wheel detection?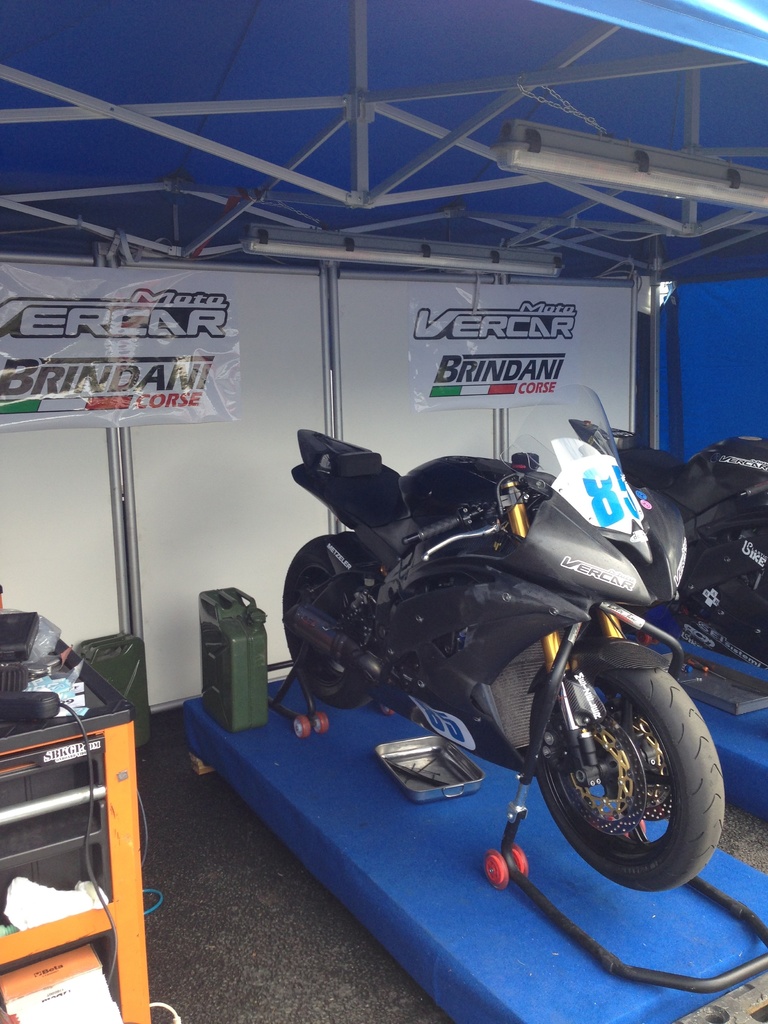
{"left": 607, "top": 707, "right": 668, "bottom": 822}
